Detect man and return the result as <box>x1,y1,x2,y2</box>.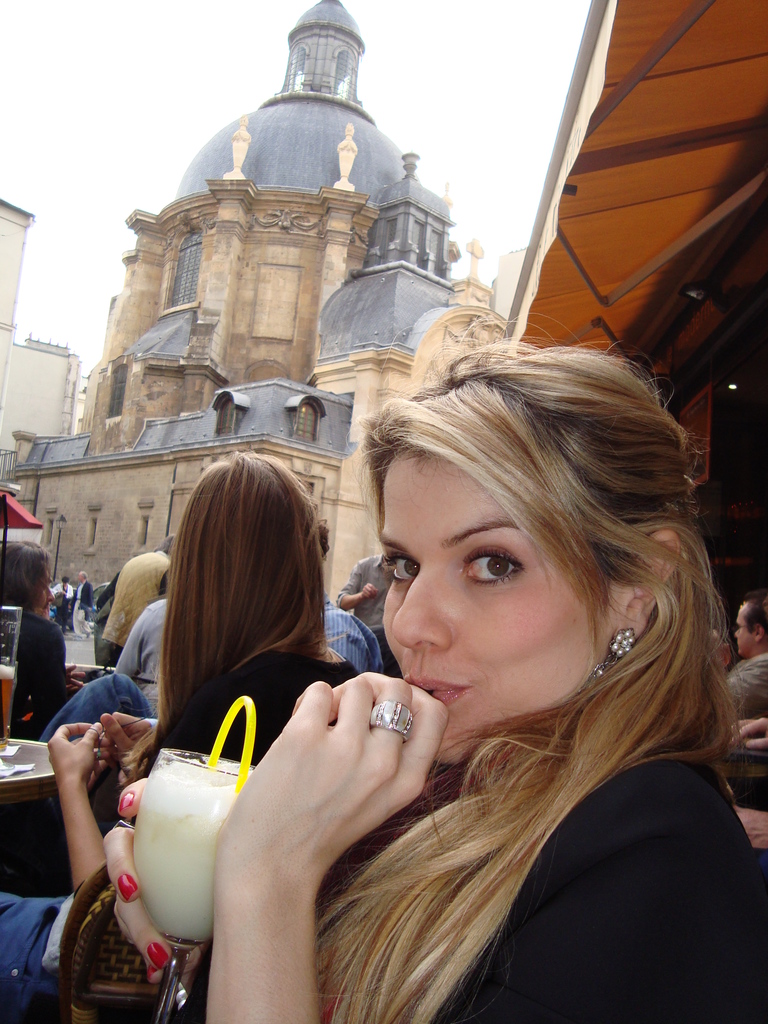
<box>338,552,399,680</box>.
